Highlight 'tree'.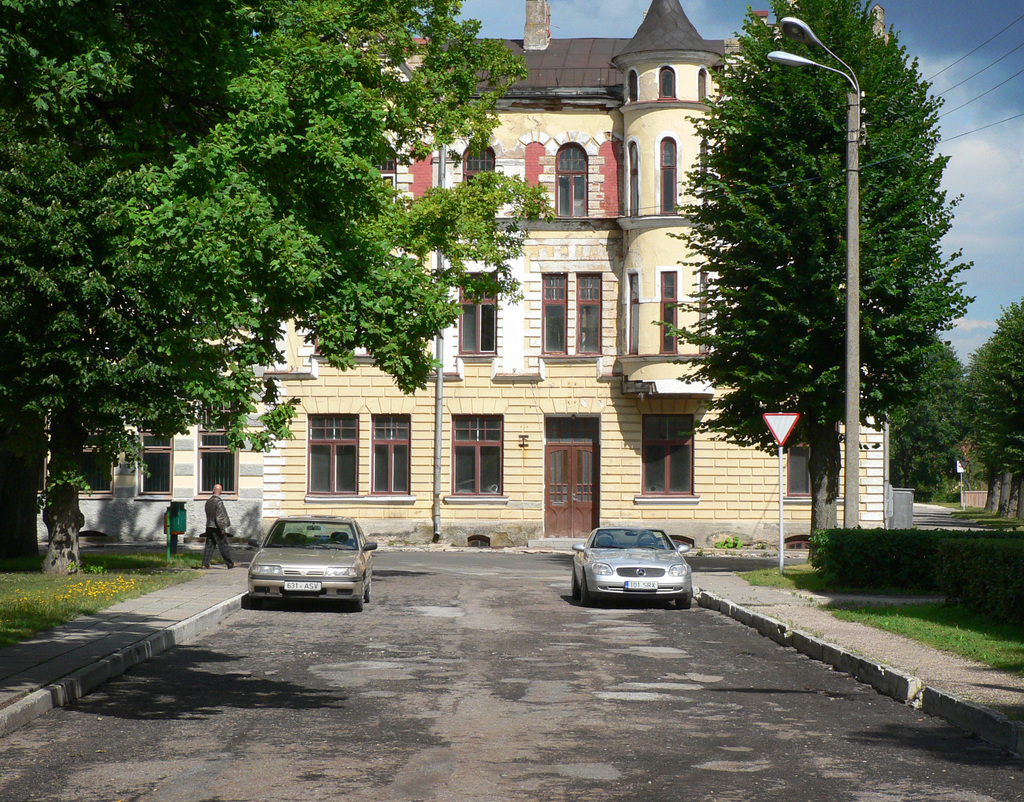
Highlighted region: 883:306:1023:521.
